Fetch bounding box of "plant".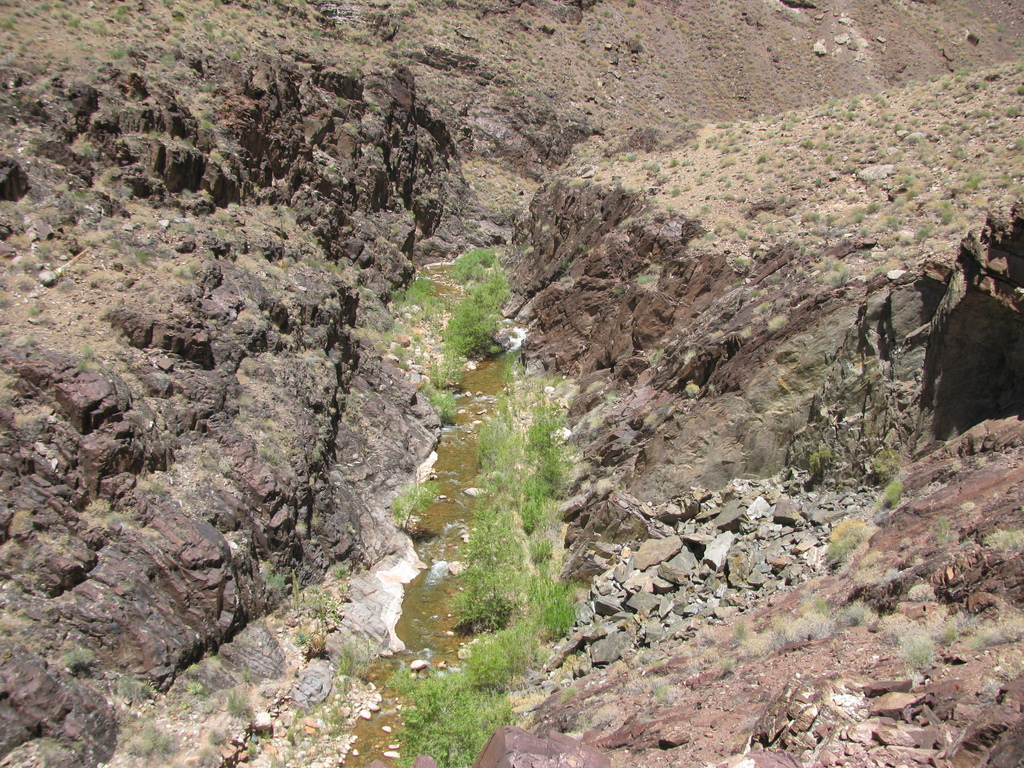
Bbox: <region>181, 680, 209, 716</region>.
